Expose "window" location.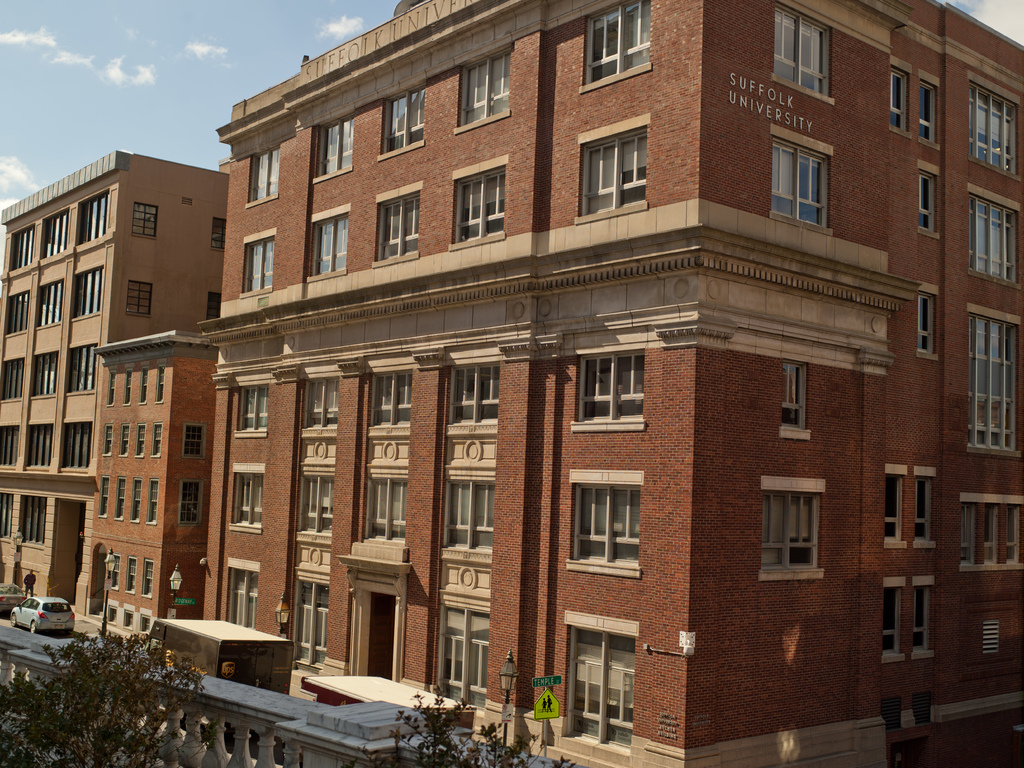
Exposed at [left=959, top=492, right=1023, bottom=569].
